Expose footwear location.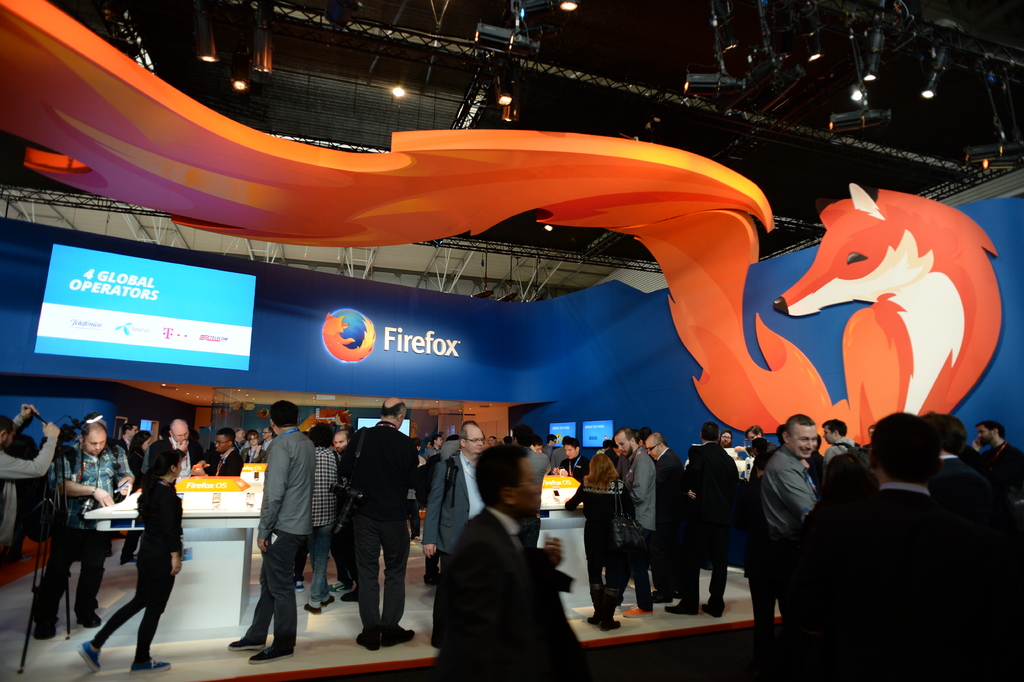
Exposed at detection(225, 636, 266, 647).
